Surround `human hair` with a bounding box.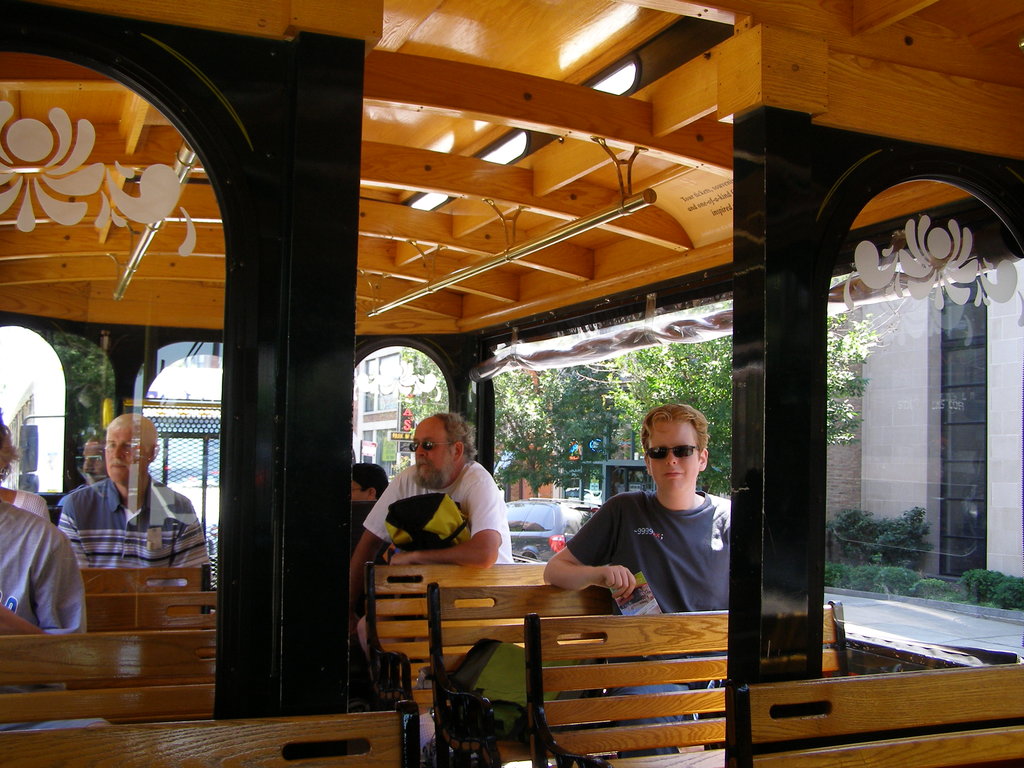
l=636, t=399, r=708, b=456.
